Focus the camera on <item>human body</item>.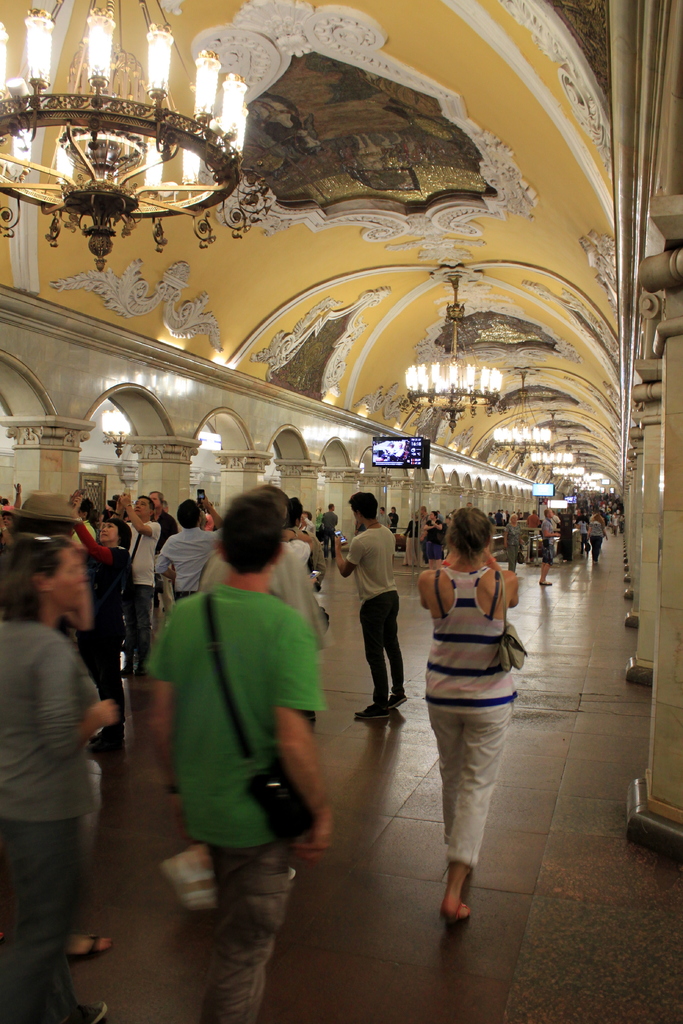
Focus region: crop(324, 513, 407, 741).
